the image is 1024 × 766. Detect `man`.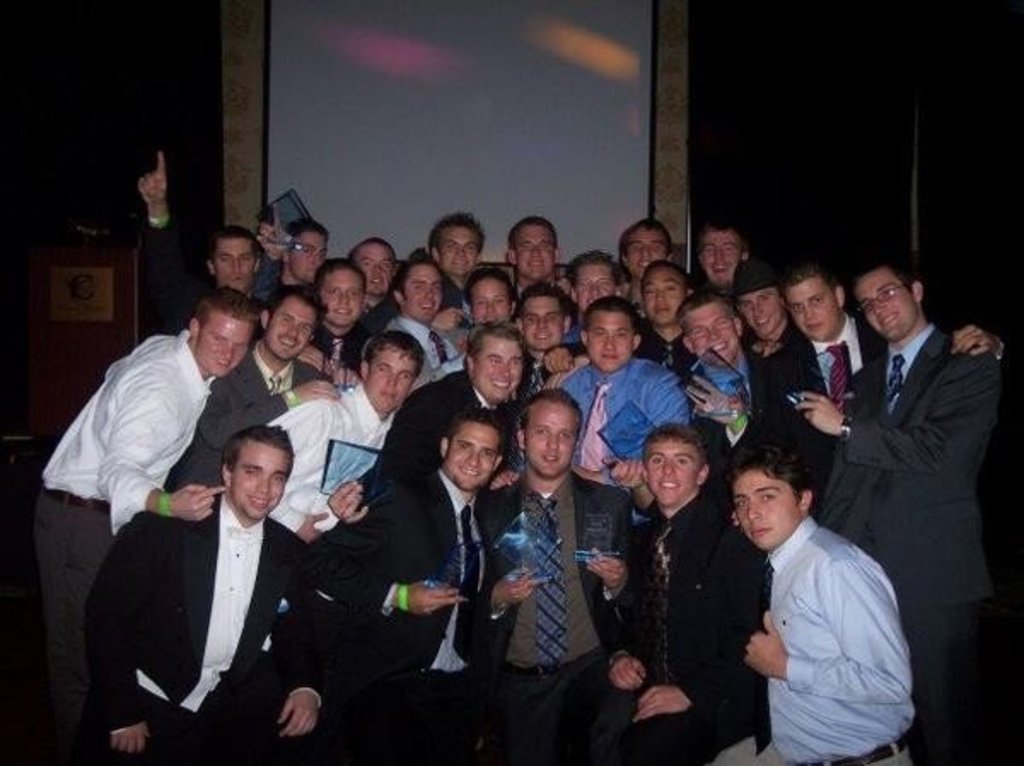
Detection: detection(323, 420, 515, 764).
